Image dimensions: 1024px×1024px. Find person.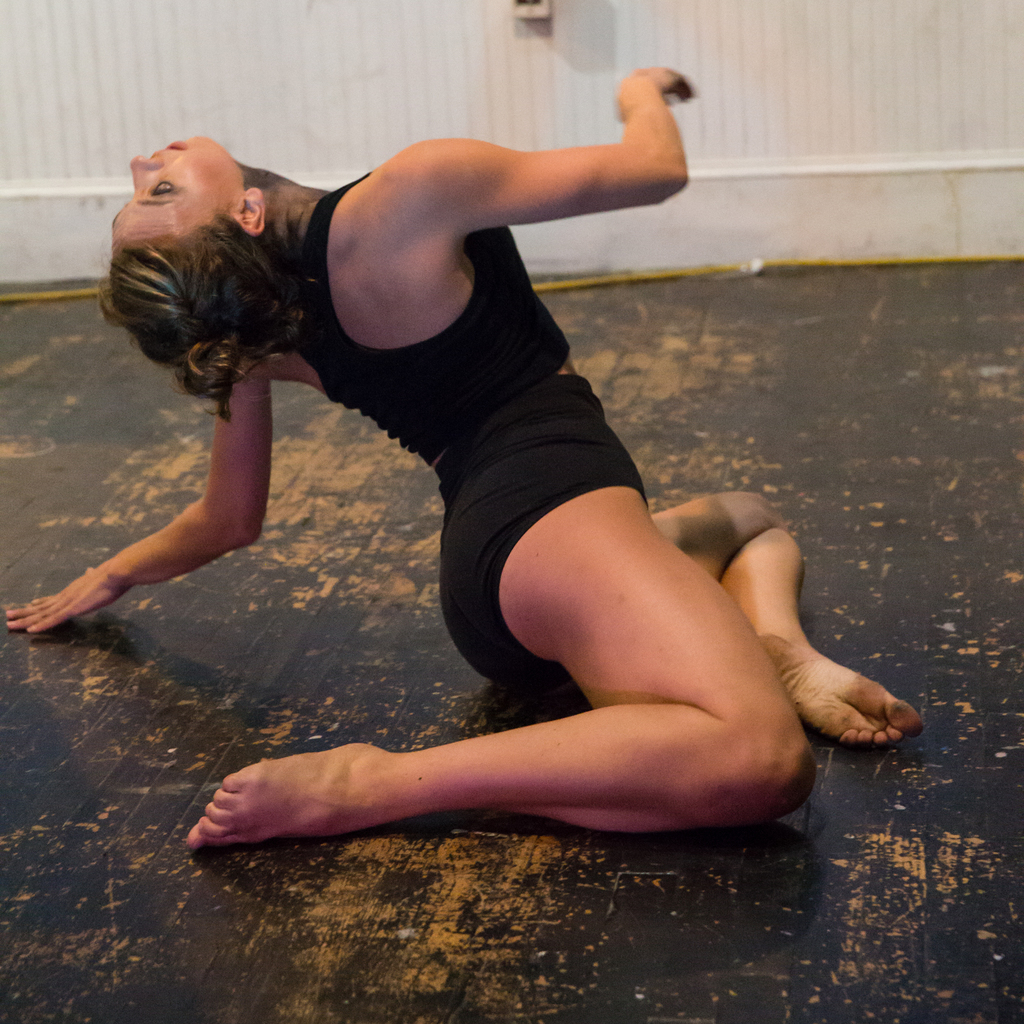
Rect(66, 43, 878, 912).
